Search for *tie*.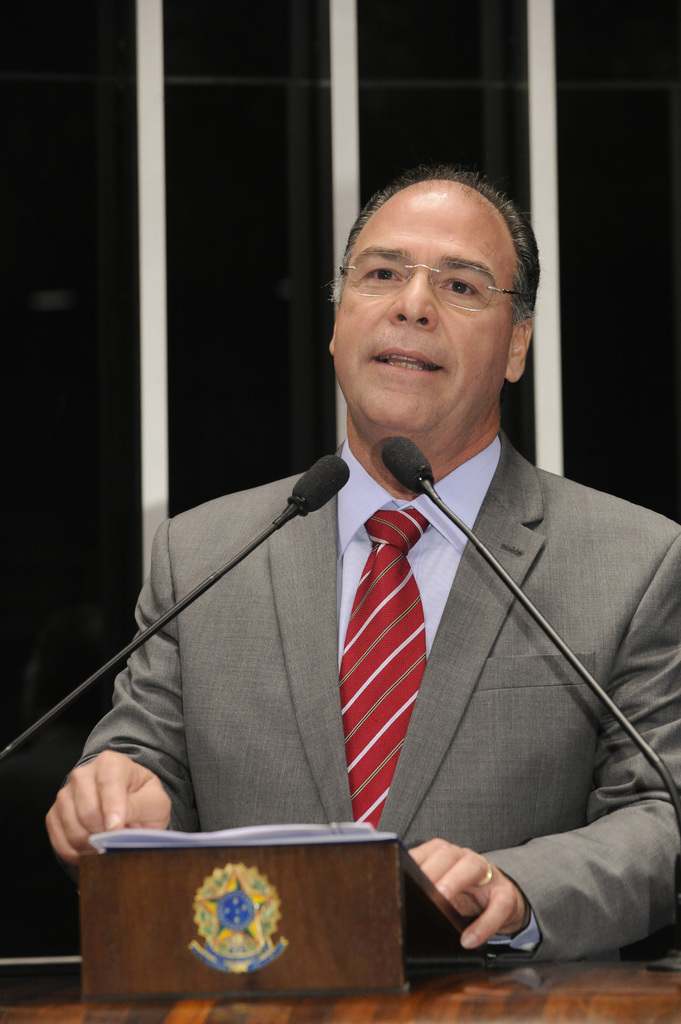
Found at 330, 504, 428, 840.
